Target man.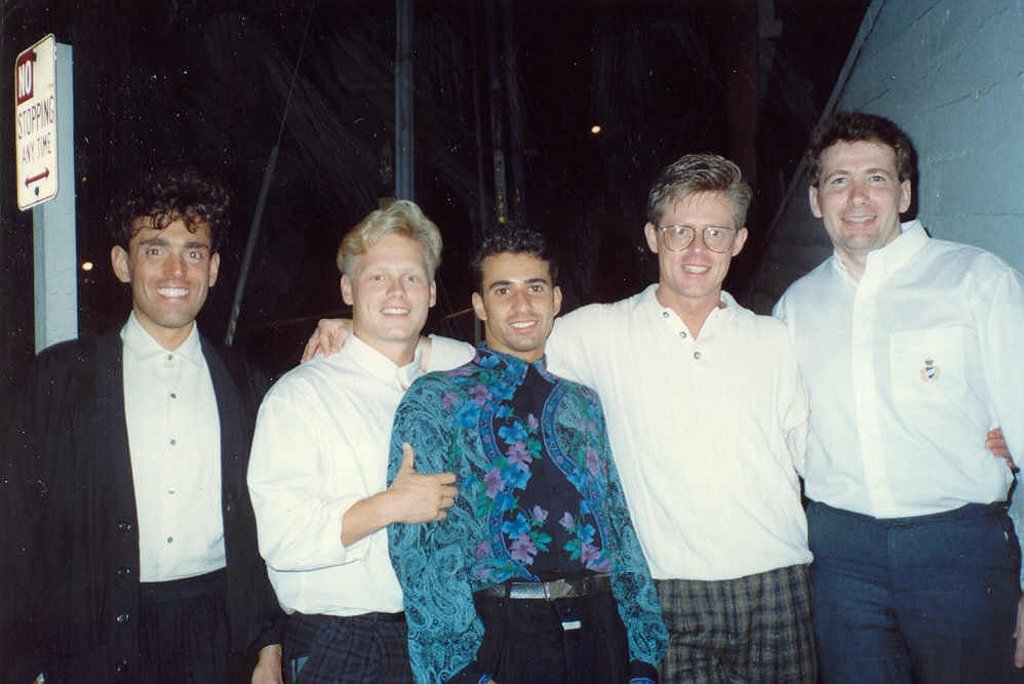
Target region: pyautogui.locateOnScreen(391, 226, 674, 683).
